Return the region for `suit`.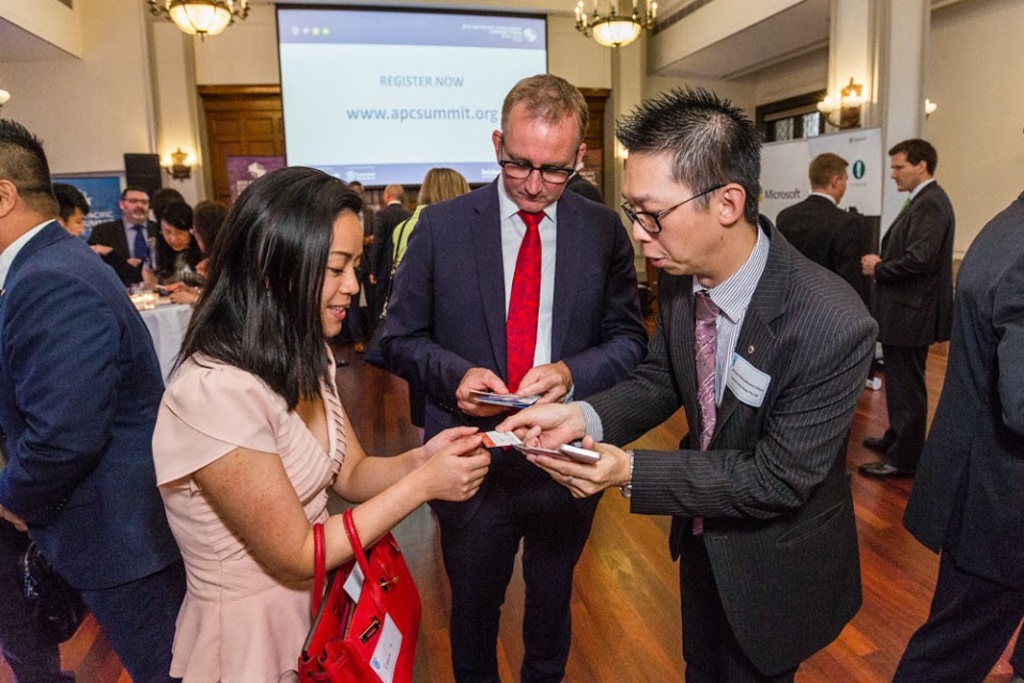
left=344, top=205, right=377, bottom=342.
